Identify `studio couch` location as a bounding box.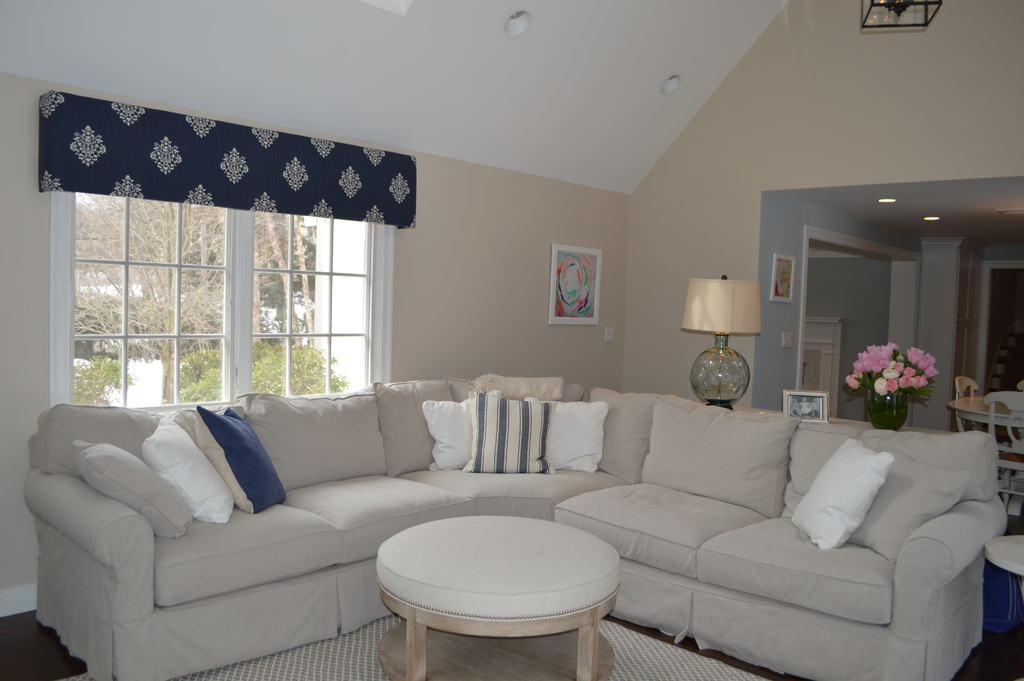
rect(17, 371, 1004, 680).
